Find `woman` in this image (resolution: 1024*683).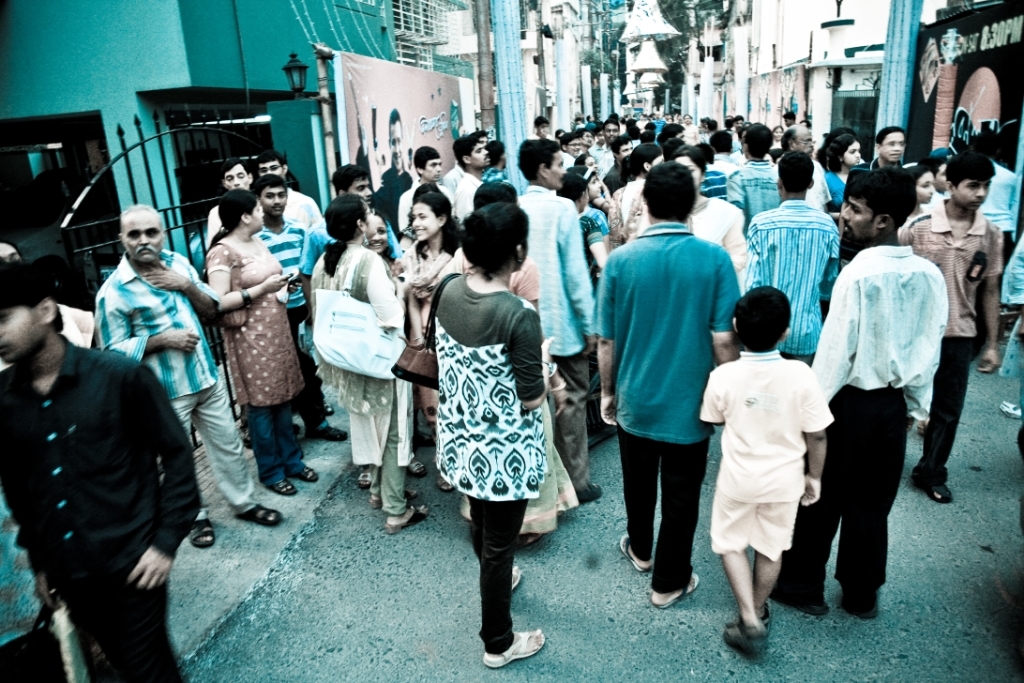
left=459, top=174, right=580, bottom=543.
